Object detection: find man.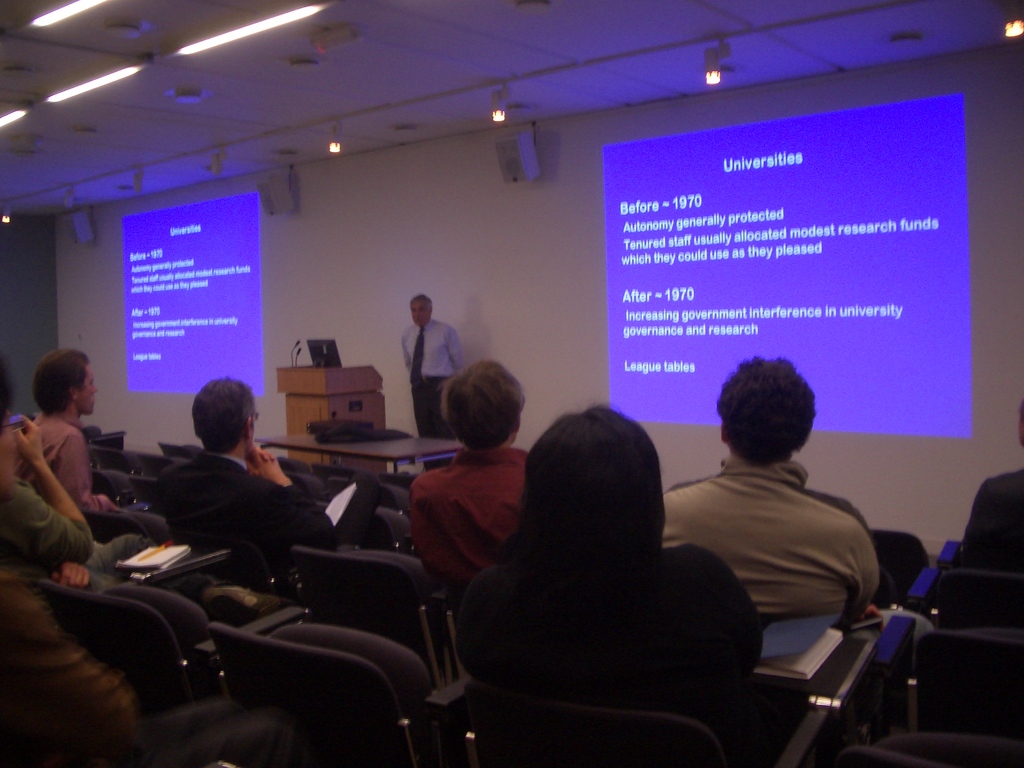
rect(148, 380, 340, 587).
